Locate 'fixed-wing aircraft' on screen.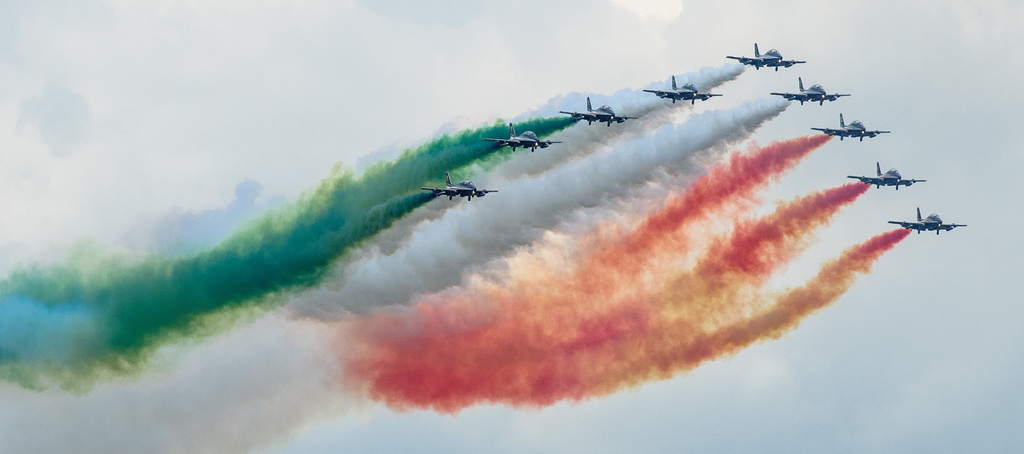
On screen at {"x1": 886, "y1": 205, "x2": 961, "y2": 237}.
